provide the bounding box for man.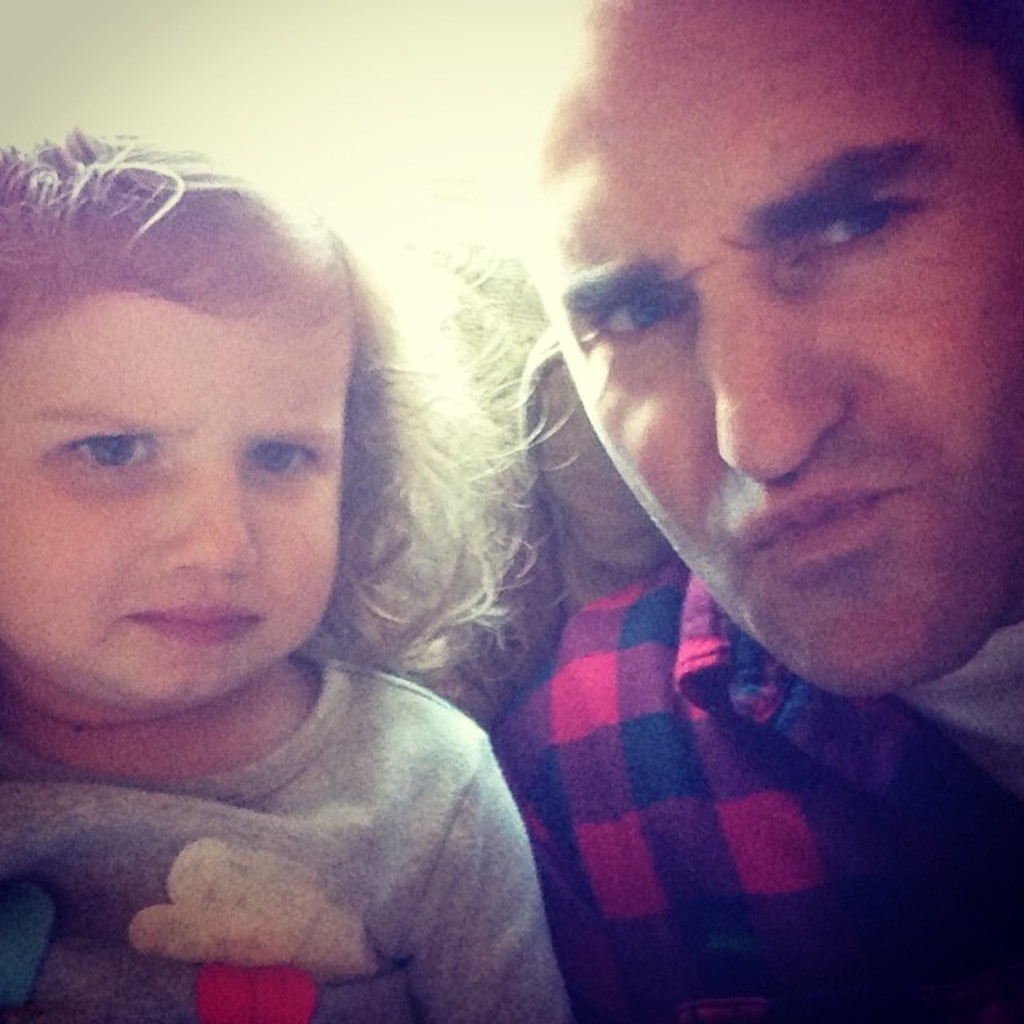
{"left": 480, "top": 0, "right": 1022, "bottom": 1022}.
